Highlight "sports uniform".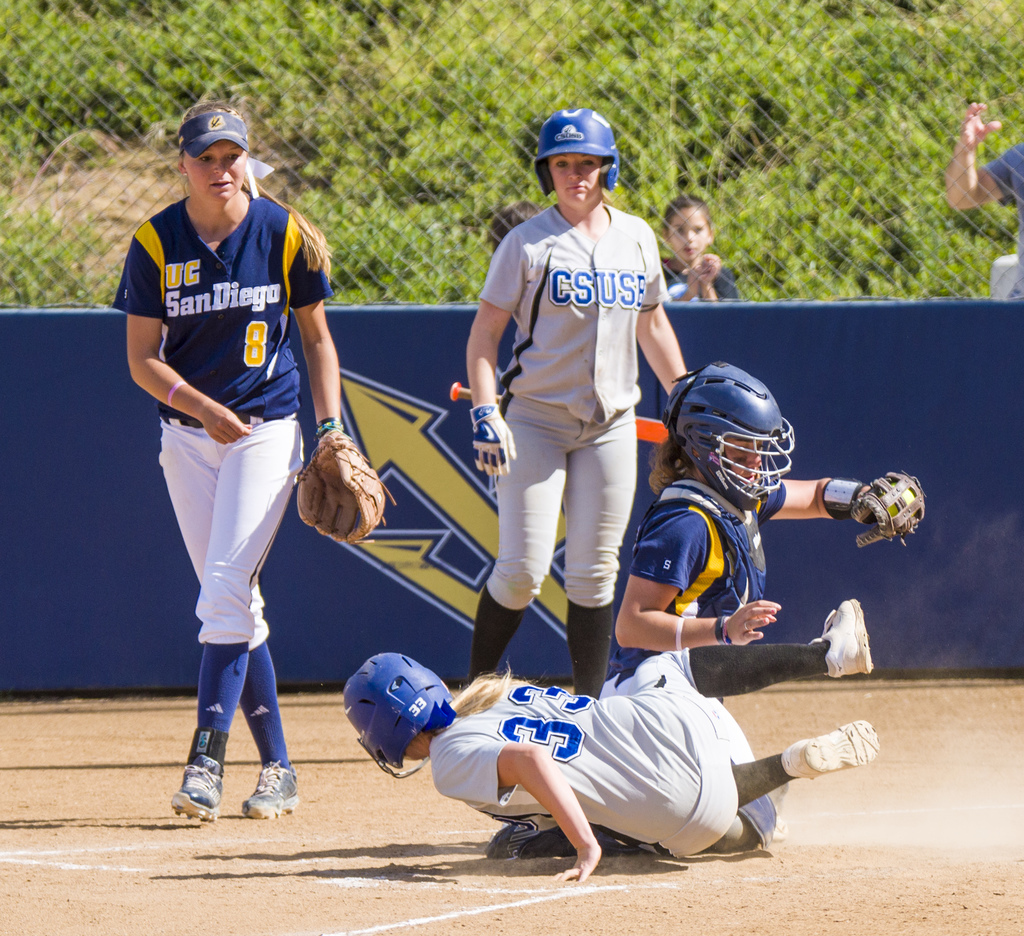
Highlighted region: select_region(603, 472, 798, 702).
